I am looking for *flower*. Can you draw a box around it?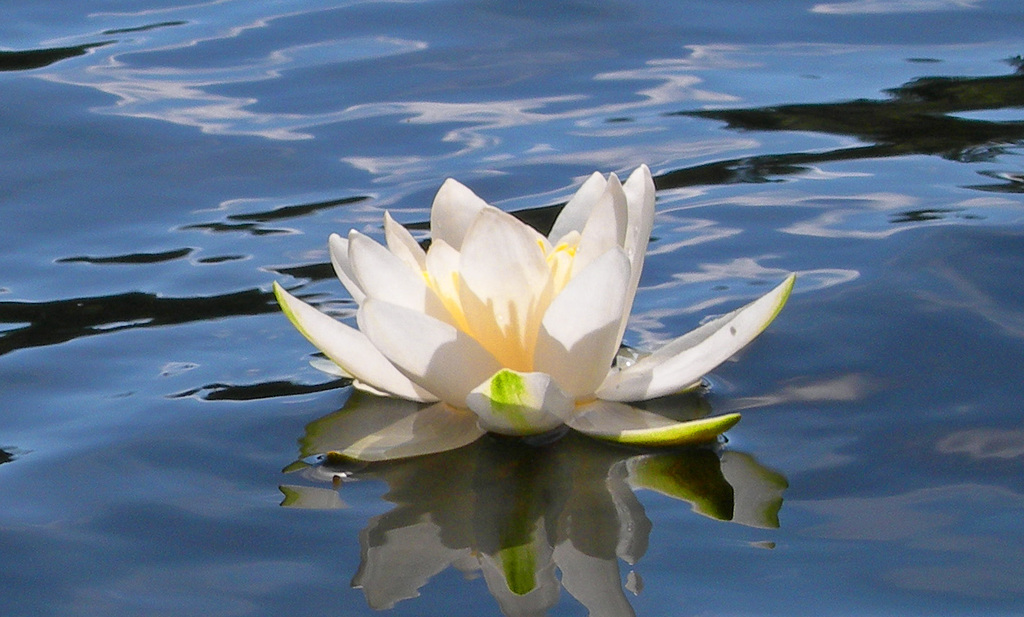
Sure, the bounding box is [237,154,807,544].
